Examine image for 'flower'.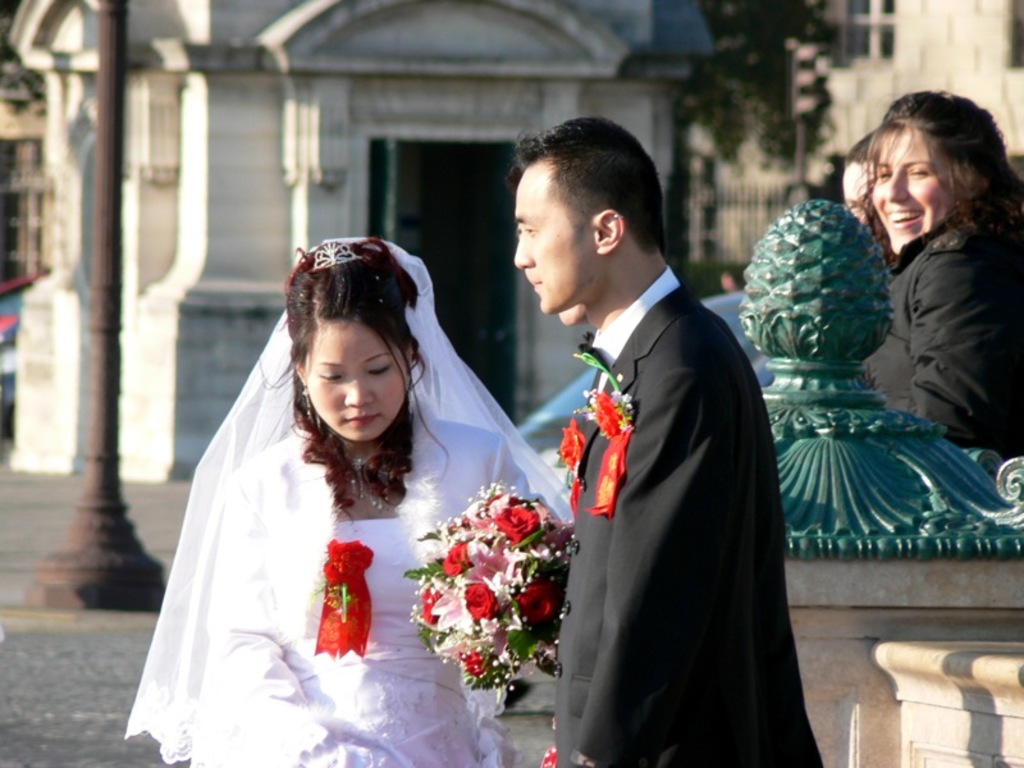
Examination result: 490/504/540/543.
